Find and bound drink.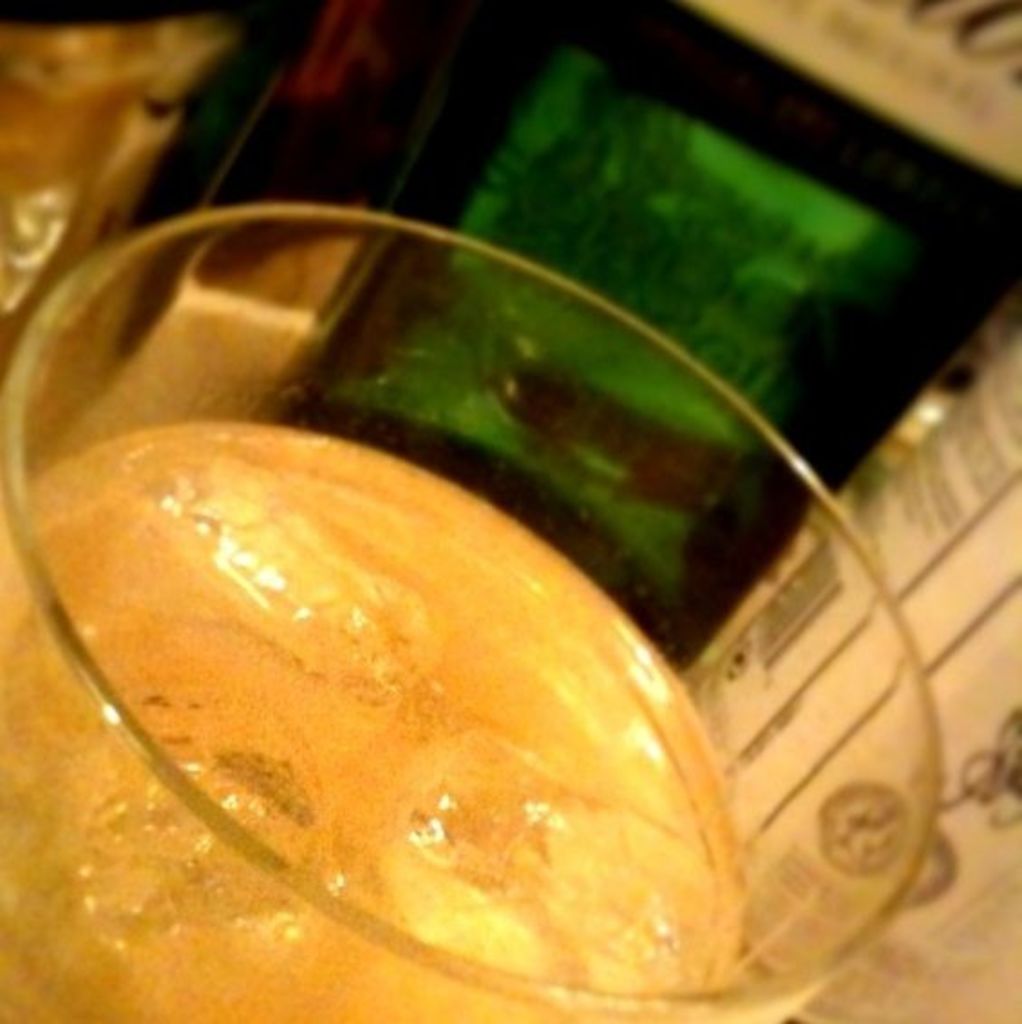
Bound: locate(0, 418, 754, 1022).
